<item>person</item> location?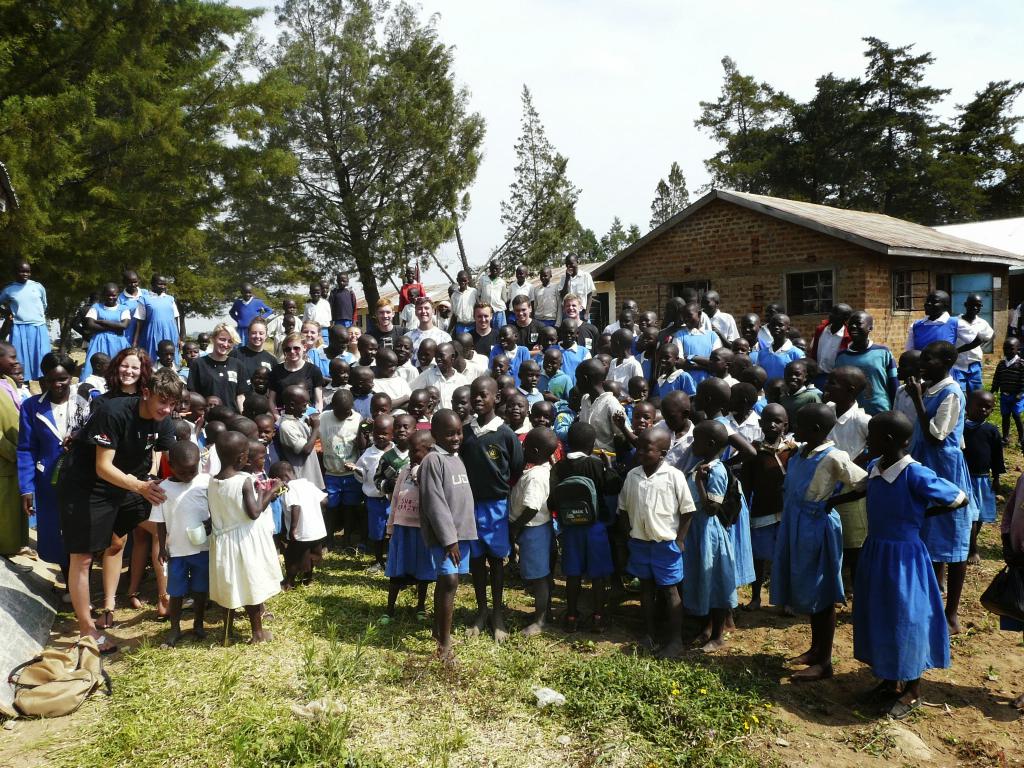
965 390 1007 546
